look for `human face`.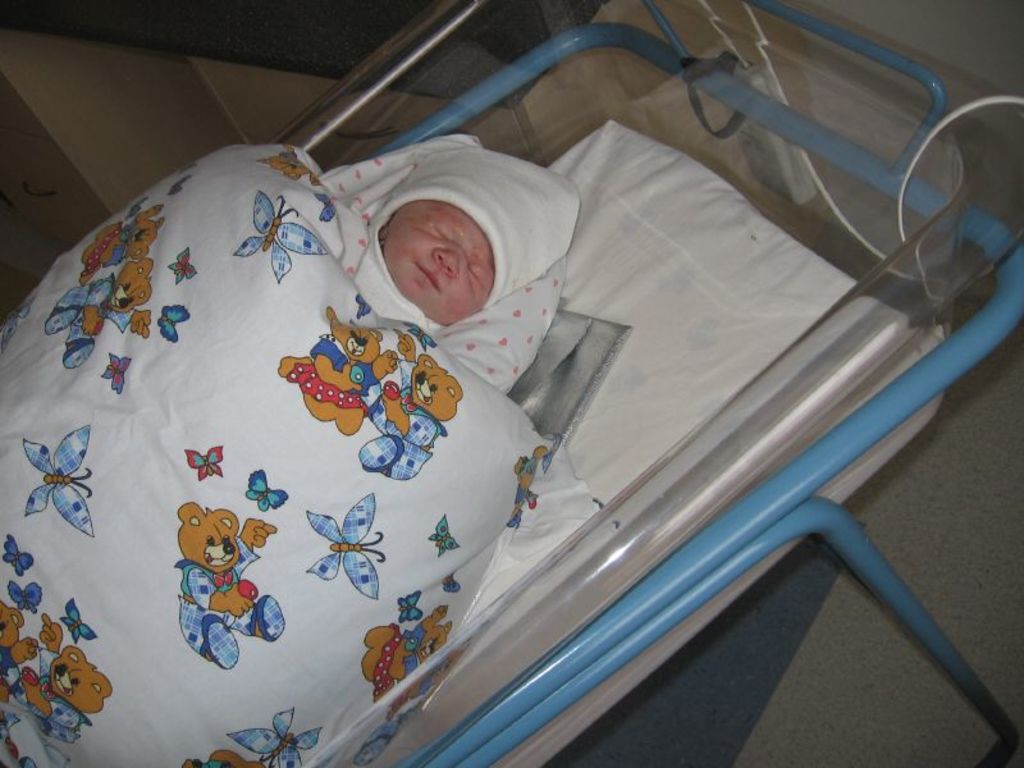
Found: rect(383, 204, 489, 323).
